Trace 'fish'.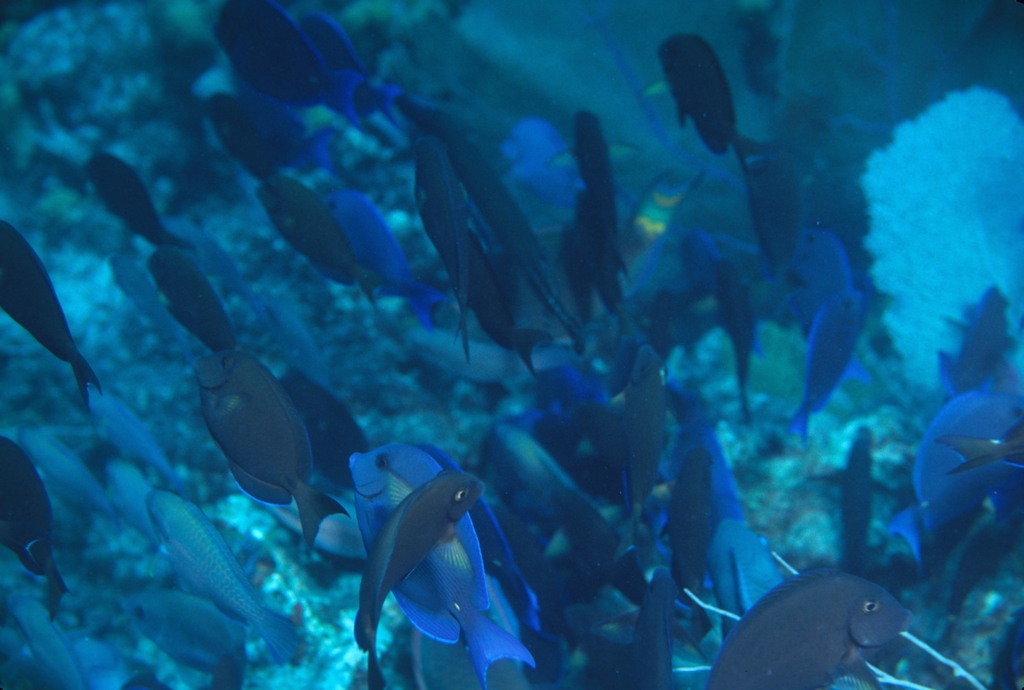
Traced to (0,438,66,612).
